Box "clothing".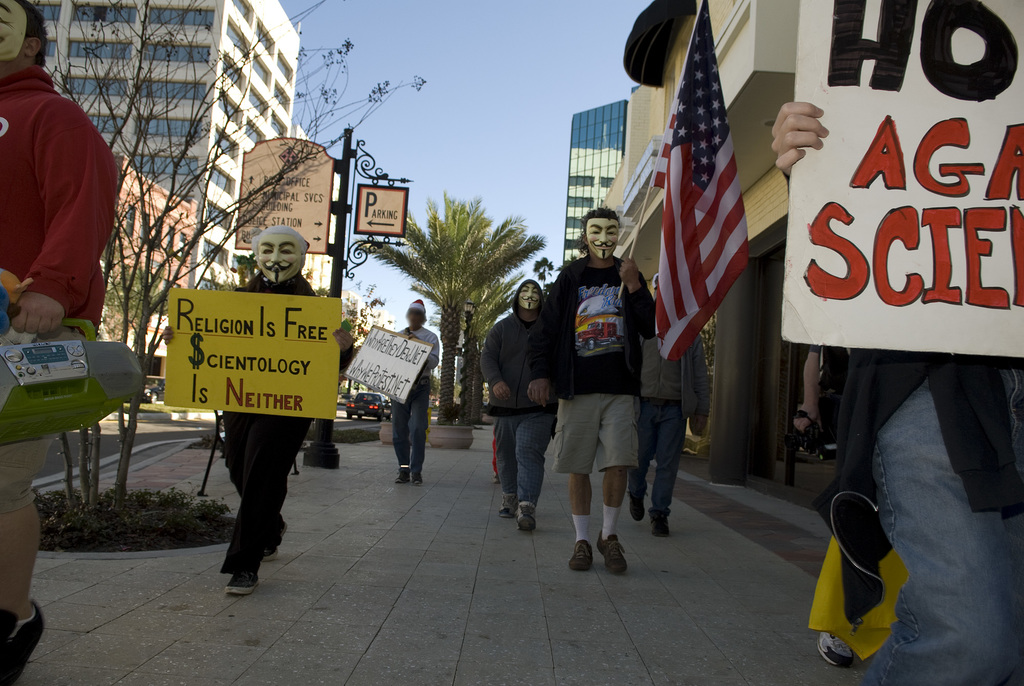
635/334/706/520.
